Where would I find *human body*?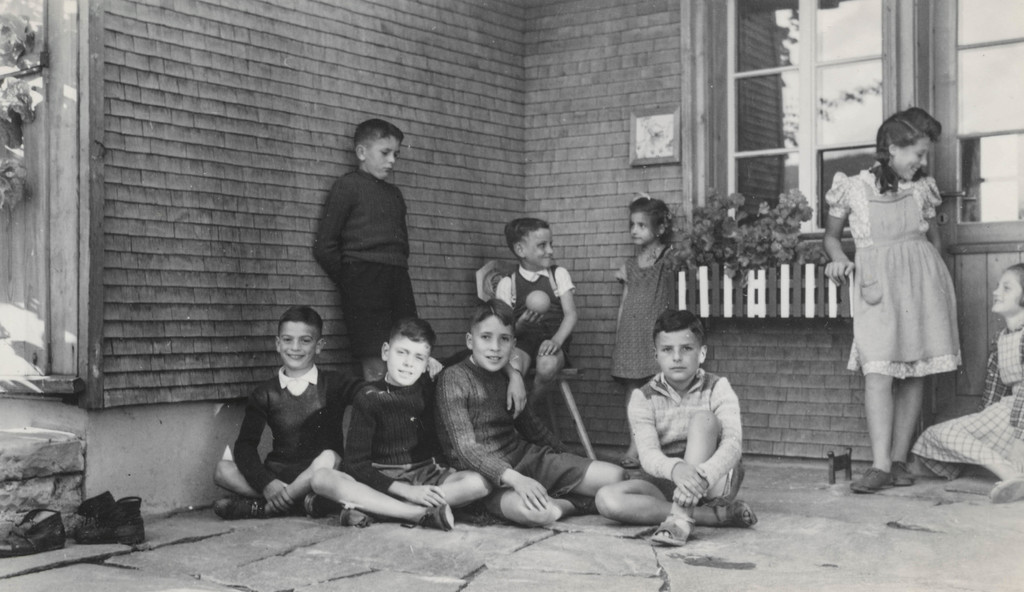
At [431, 300, 628, 527].
